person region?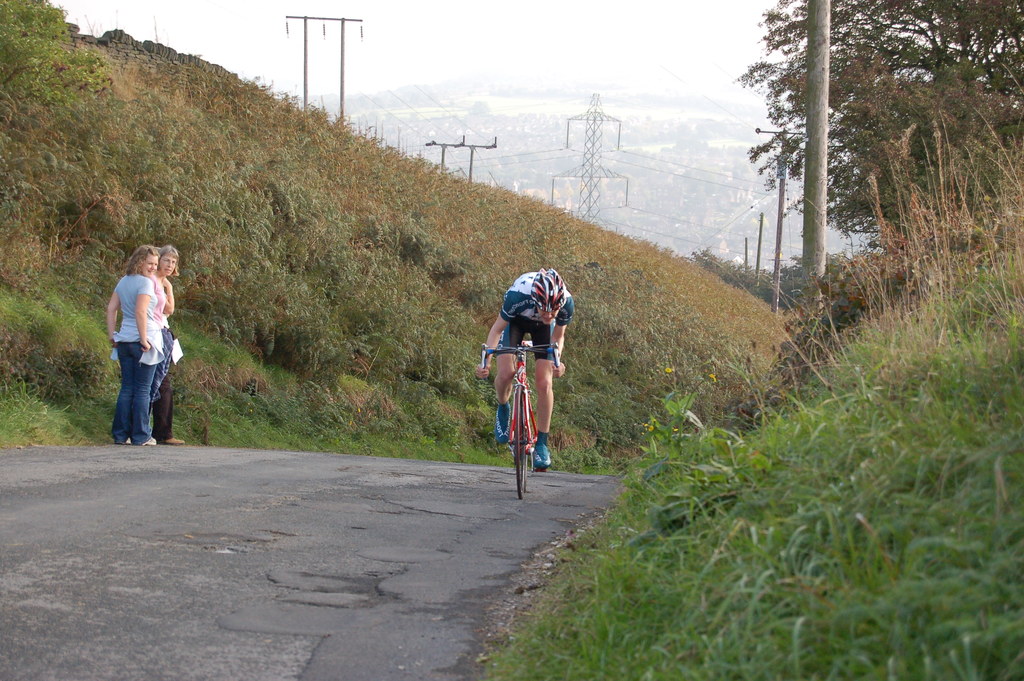
locate(150, 238, 186, 444)
